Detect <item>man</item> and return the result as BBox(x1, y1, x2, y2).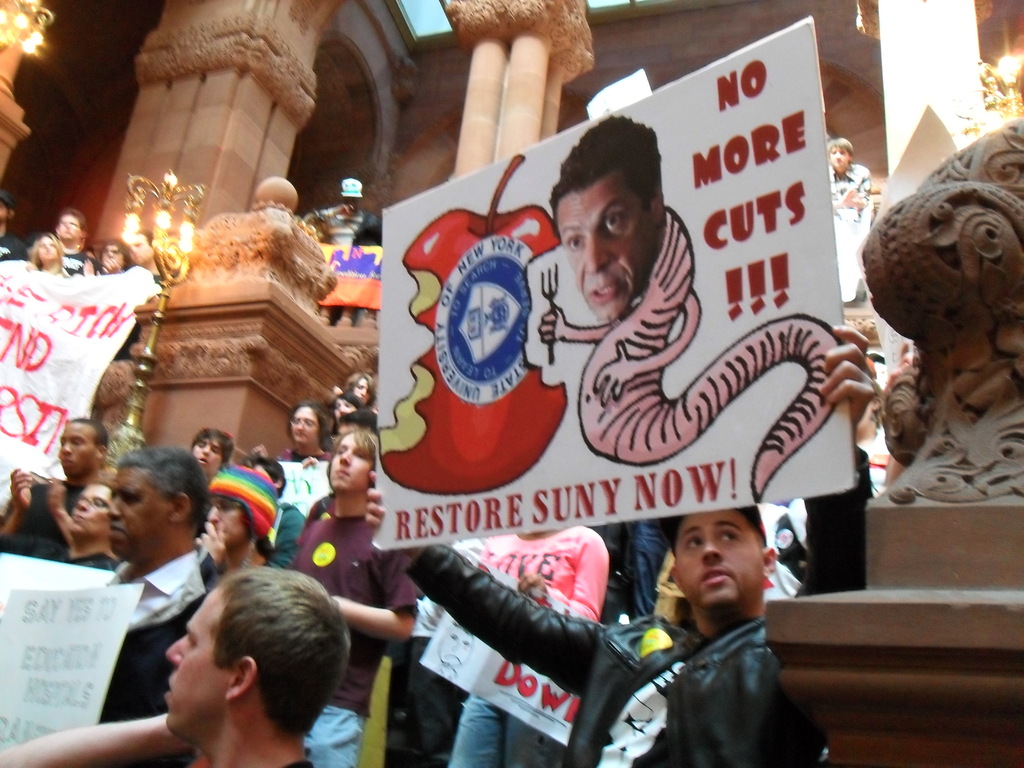
BBox(545, 113, 666, 328).
